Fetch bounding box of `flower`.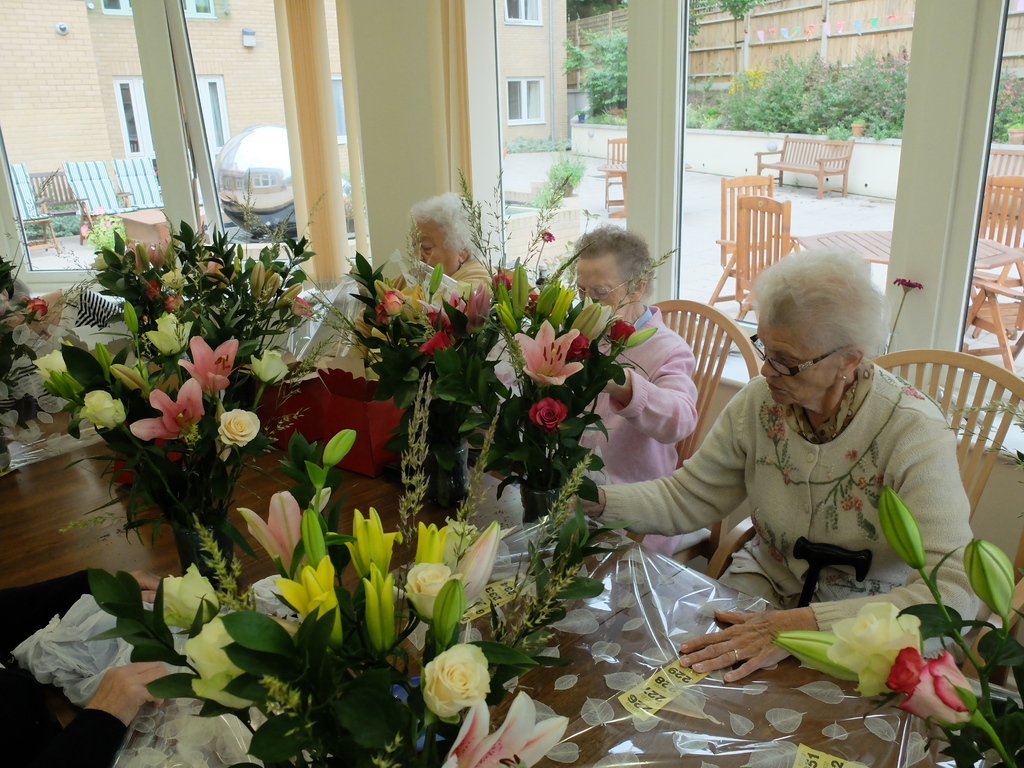
Bbox: [20,298,54,323].
